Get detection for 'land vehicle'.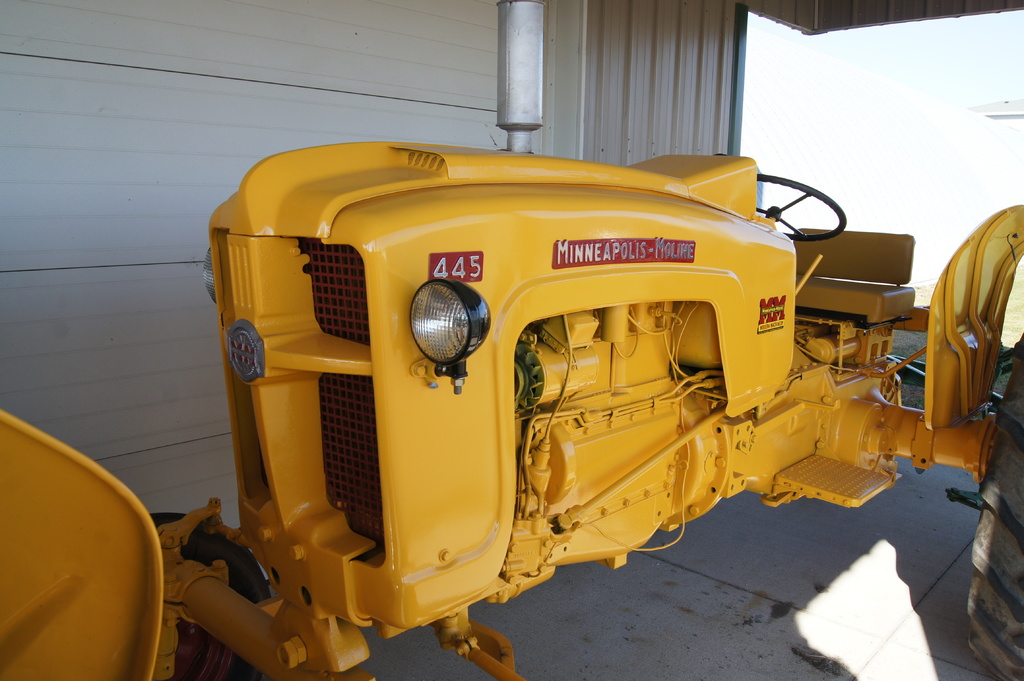
Detection: {"left": 0, "top": 142, "right": 1023, "bottom": 680}.
